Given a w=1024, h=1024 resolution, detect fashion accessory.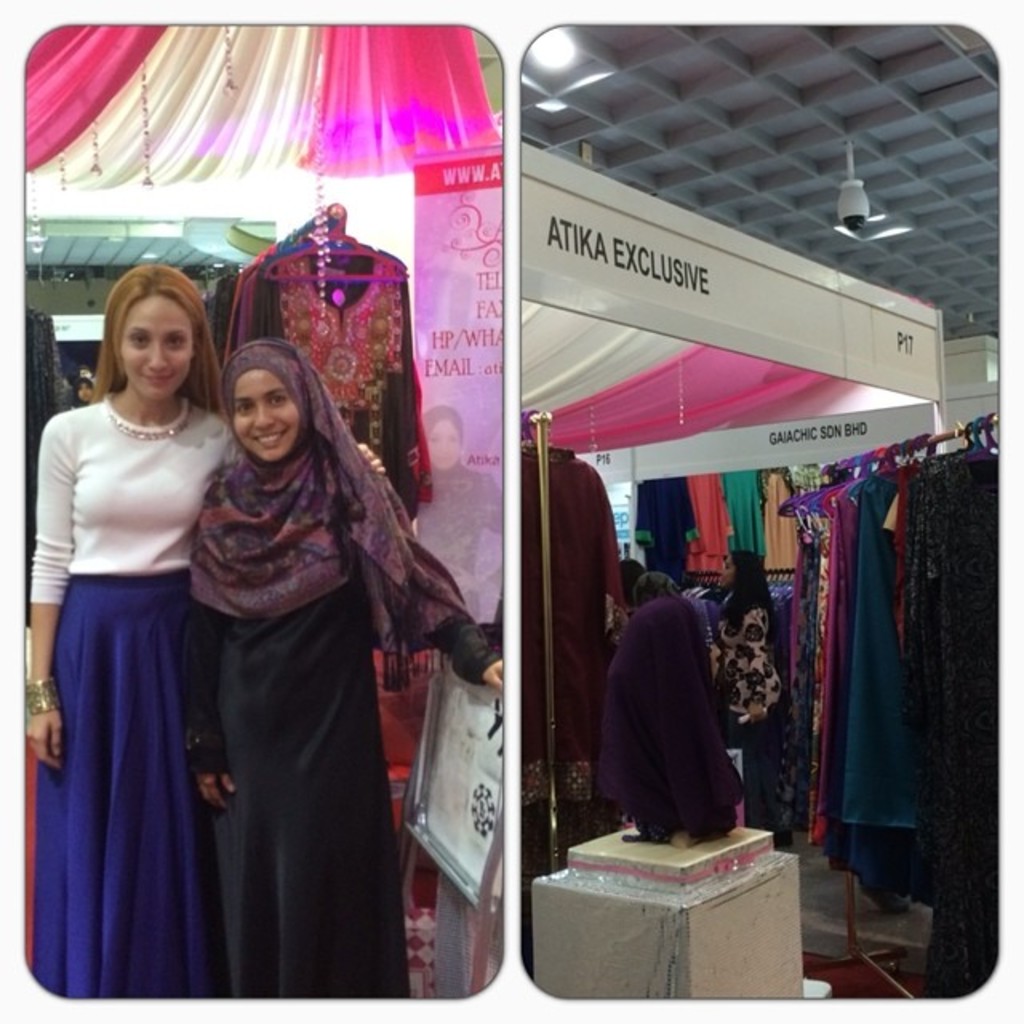
(x1=182, y1=336, x2=478, y2=693).
